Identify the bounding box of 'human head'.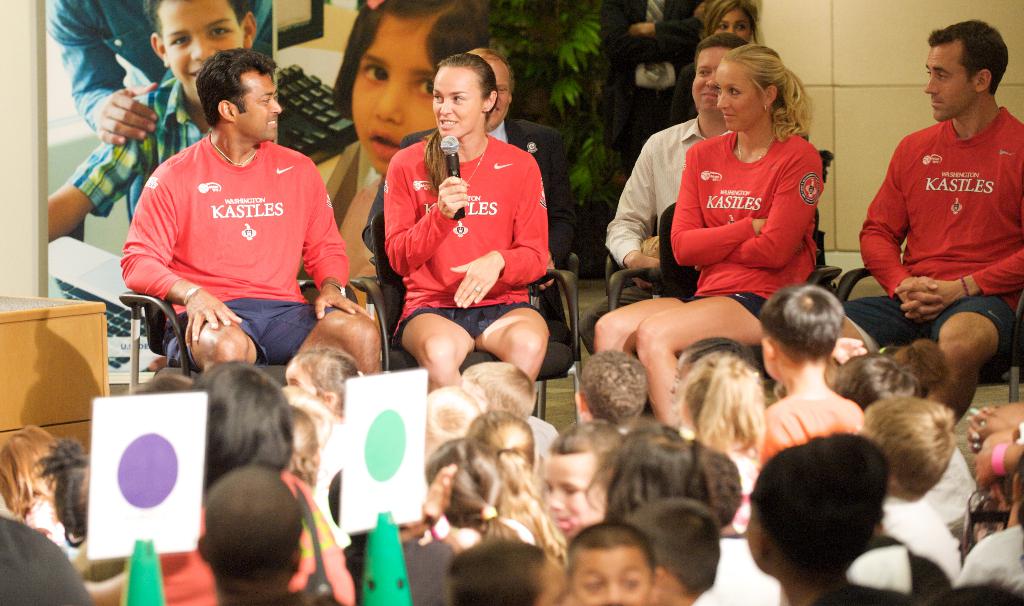
x1=676 y1=349 x2=759 y2=434.
